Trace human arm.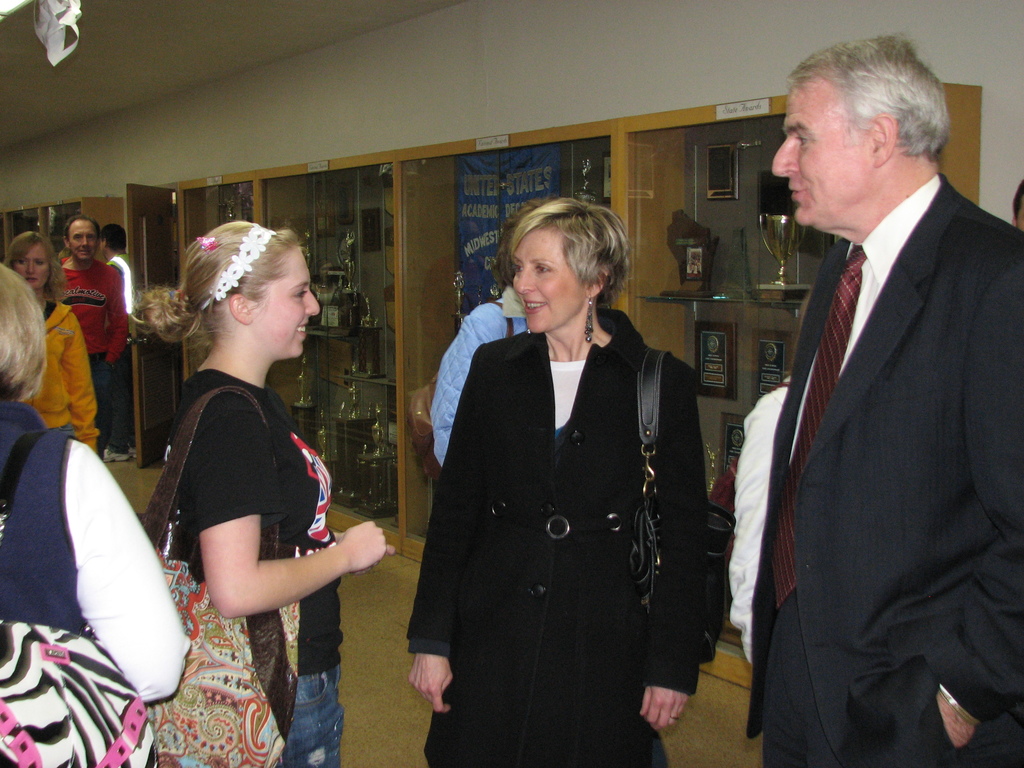
Traced to l=95, t=269, r=132, b=378.
